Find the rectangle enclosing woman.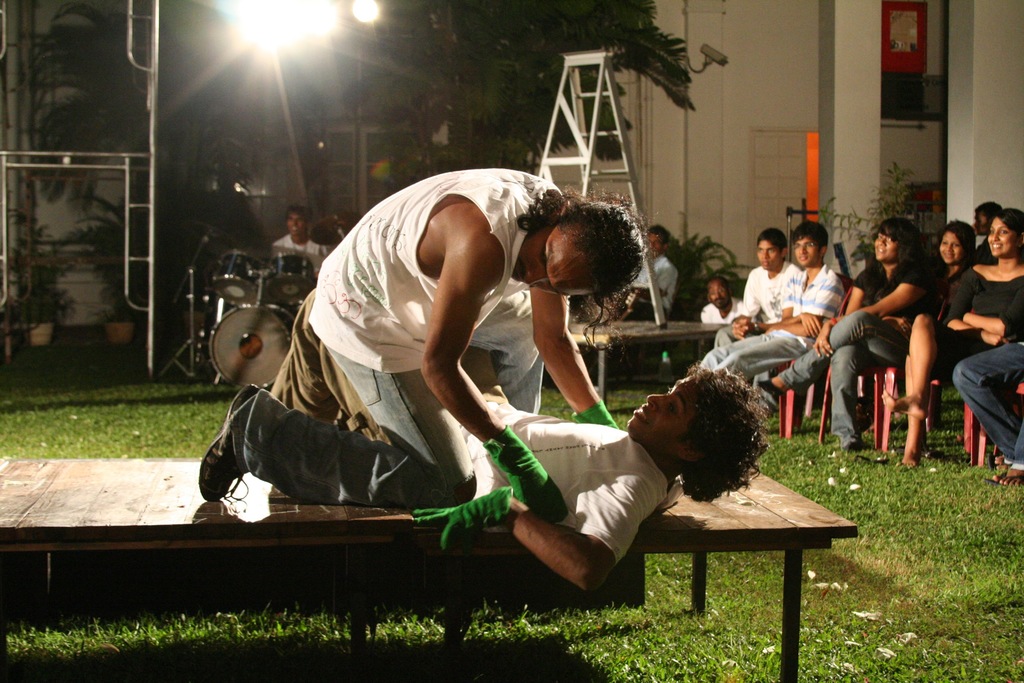
x1=891, y1=216, x2=986, y2=472.
